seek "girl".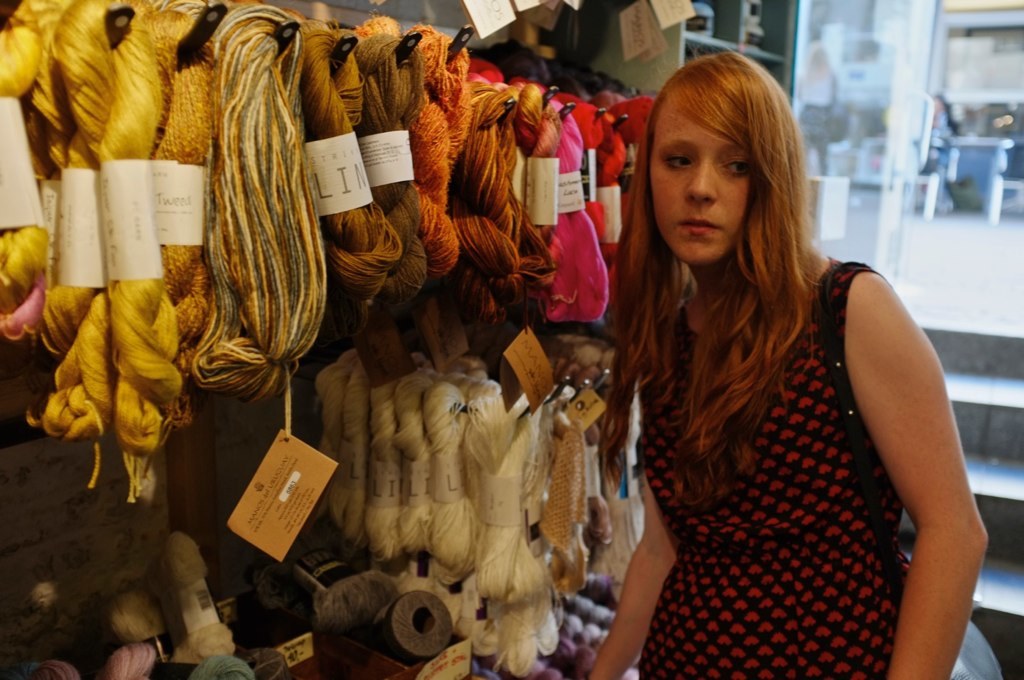
select_region(579, 49, 991, 679).
